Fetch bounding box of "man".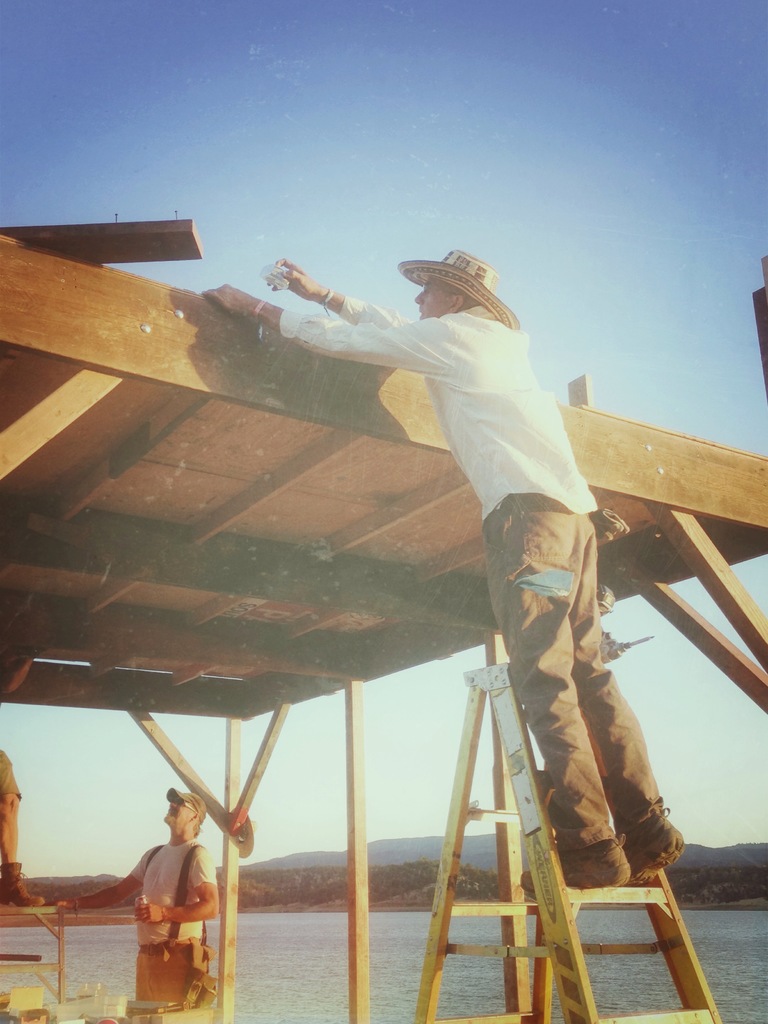
Bbox: select_region(199, 257, 685, 889).
